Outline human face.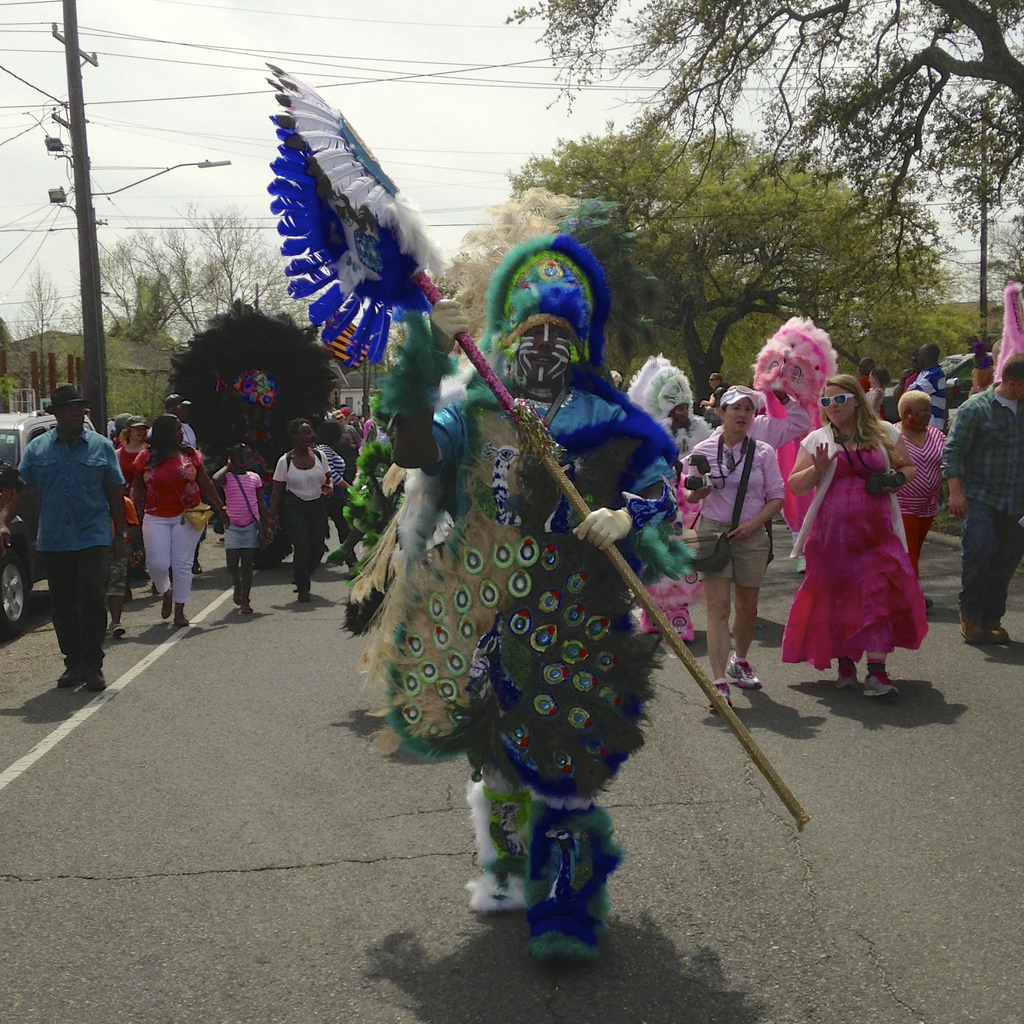
Outline: crop(513, 323, 574, 391).
